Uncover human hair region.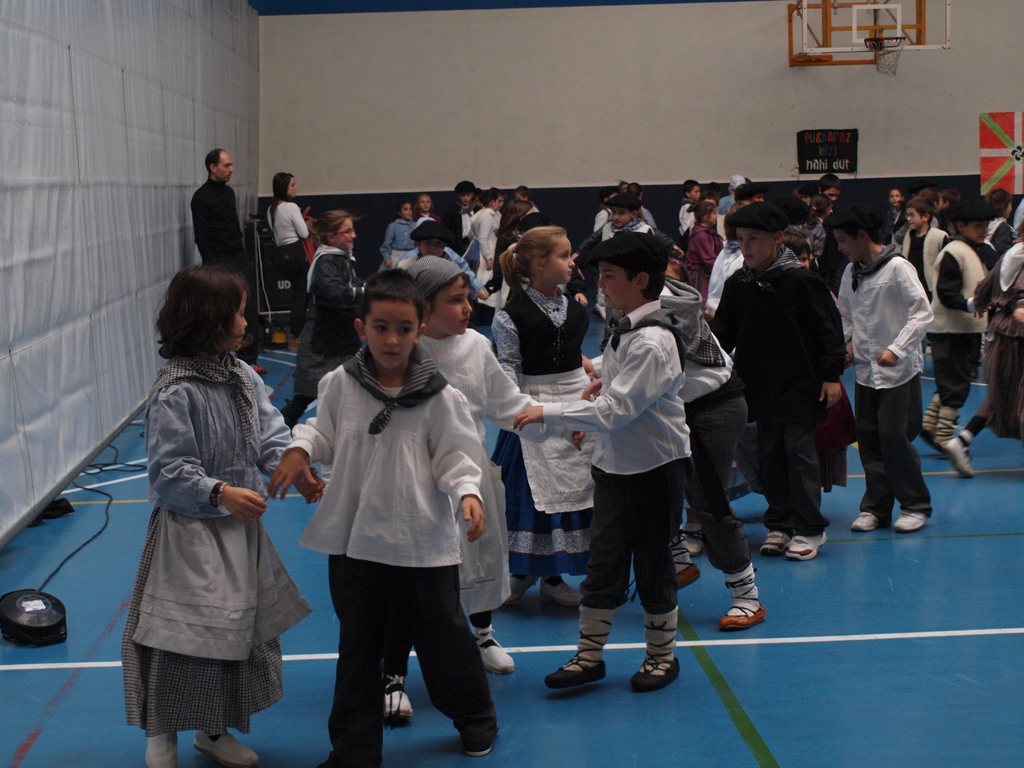
Uncovered: 590 234 671 303.
